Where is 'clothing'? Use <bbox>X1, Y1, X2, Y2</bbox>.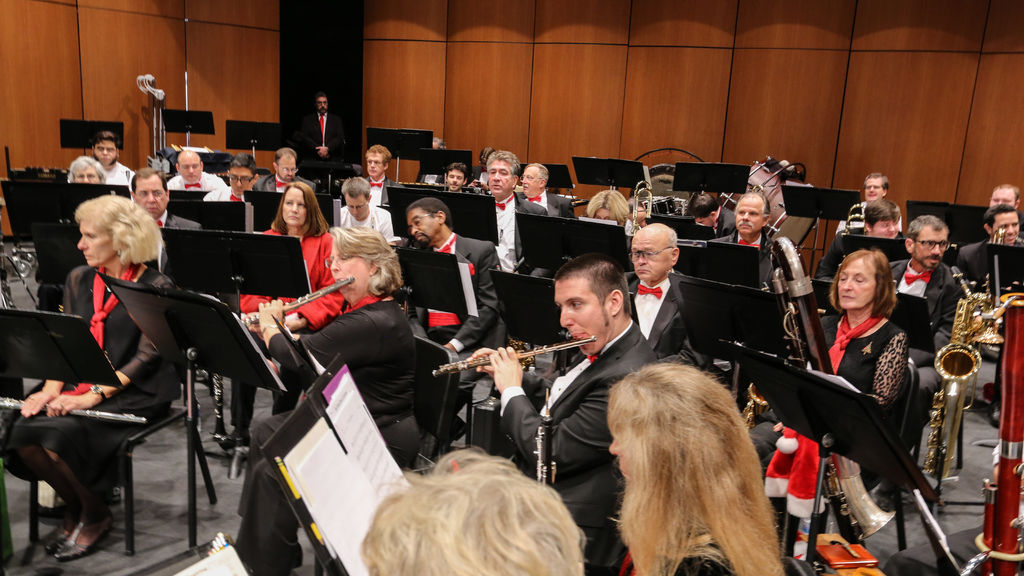
<bbox>836, 195, 902, 239</bbox>.
